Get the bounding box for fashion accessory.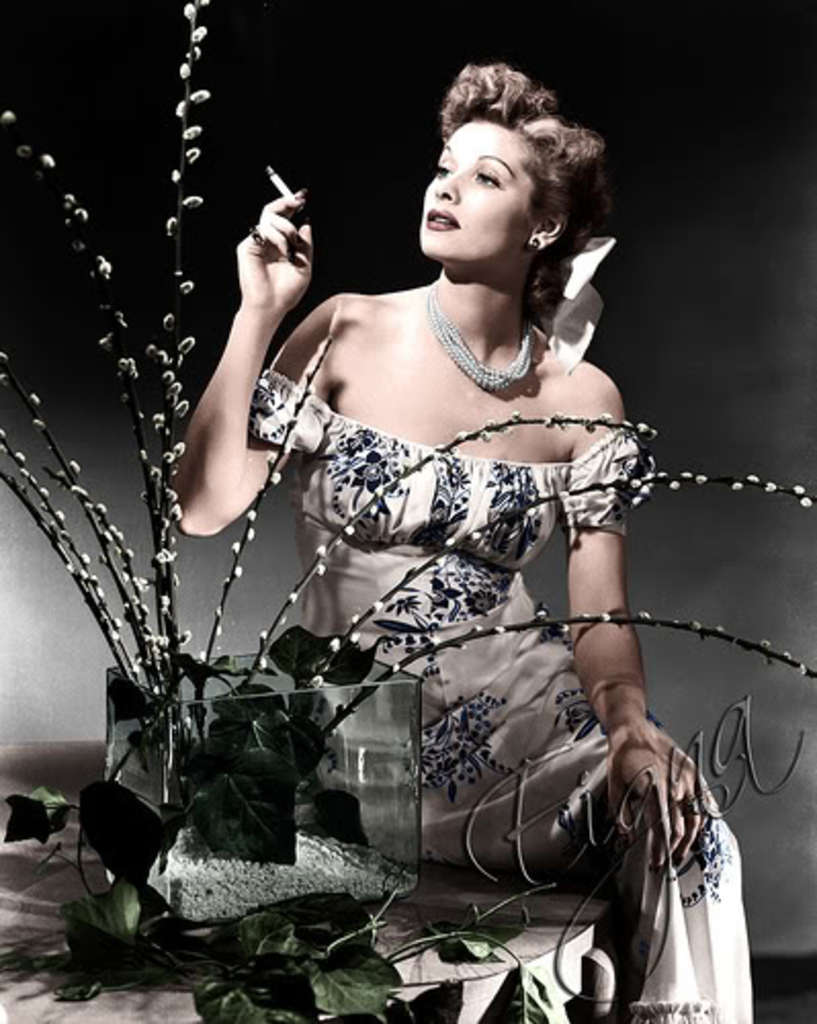
bbox=[432, 285, 534, 395].
